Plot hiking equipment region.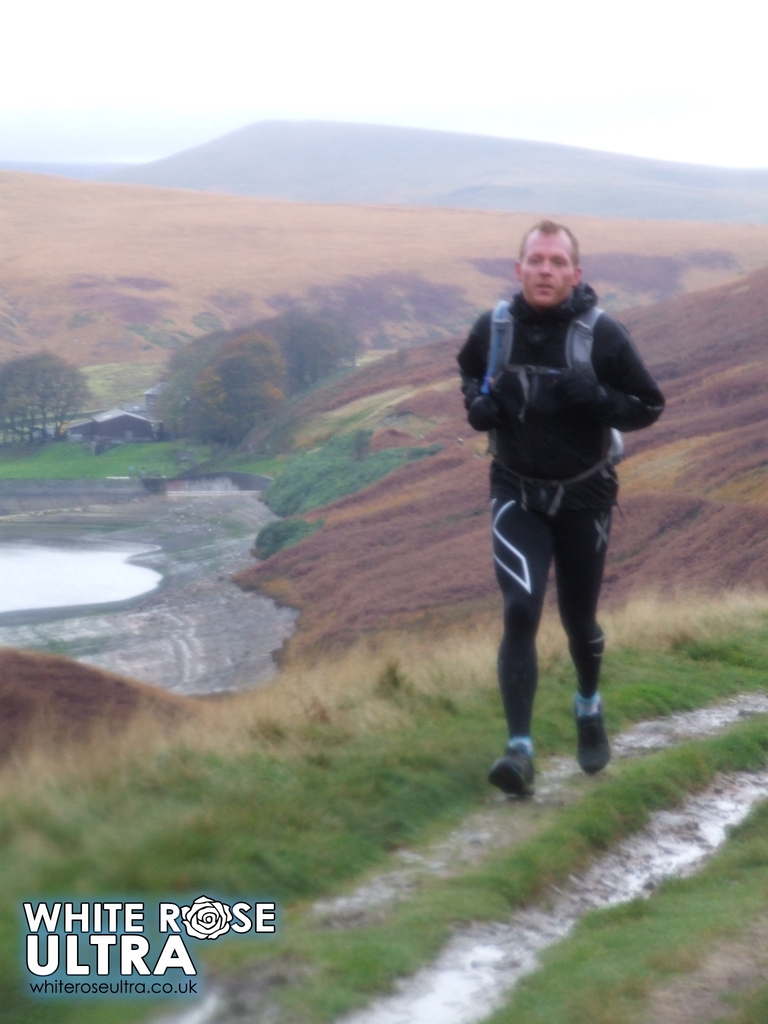
Plotted at rect(577, 696, 611, 766).
